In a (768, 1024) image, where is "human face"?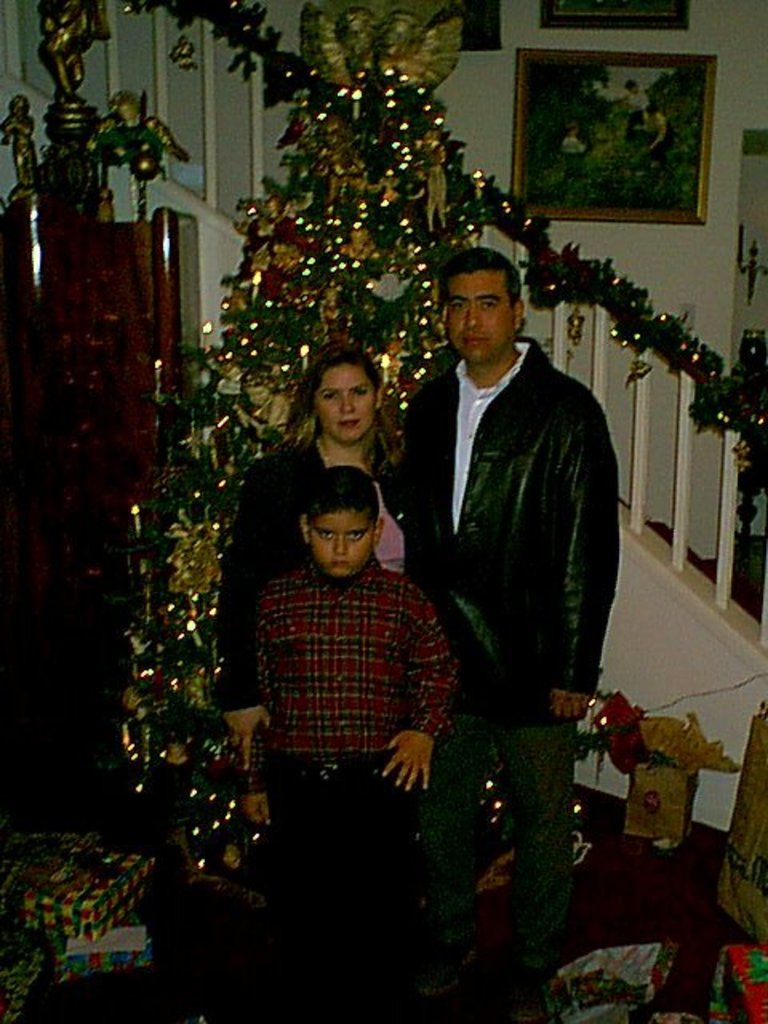
{"x1": 315, "y1": 360, "x2": 376, "y2": 443}.
